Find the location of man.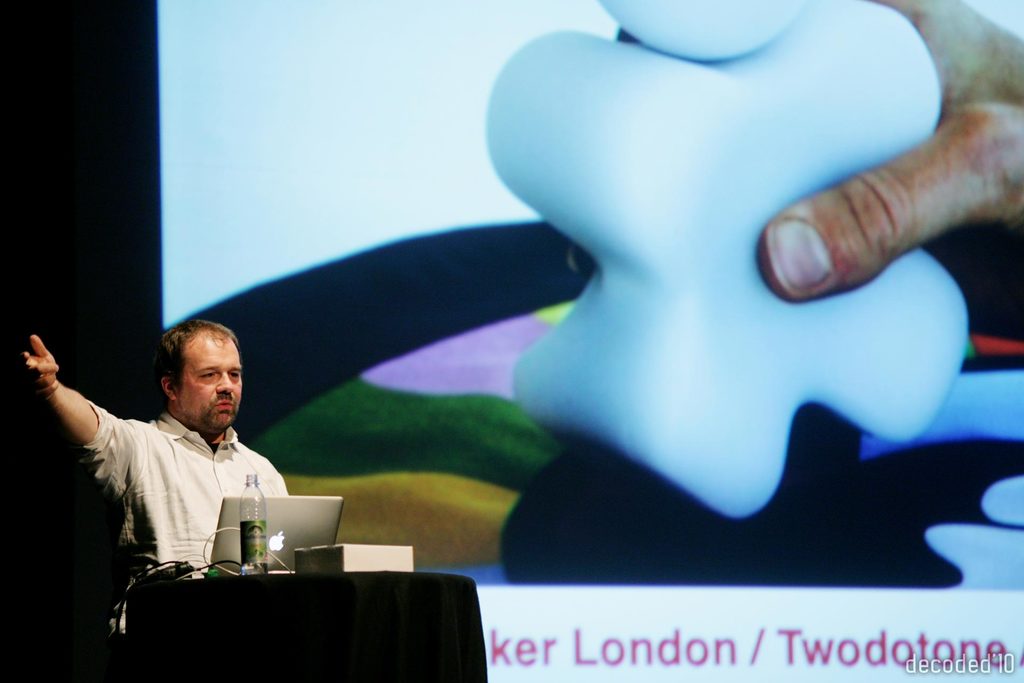
Location: crop(24, 318, 331, 621).
